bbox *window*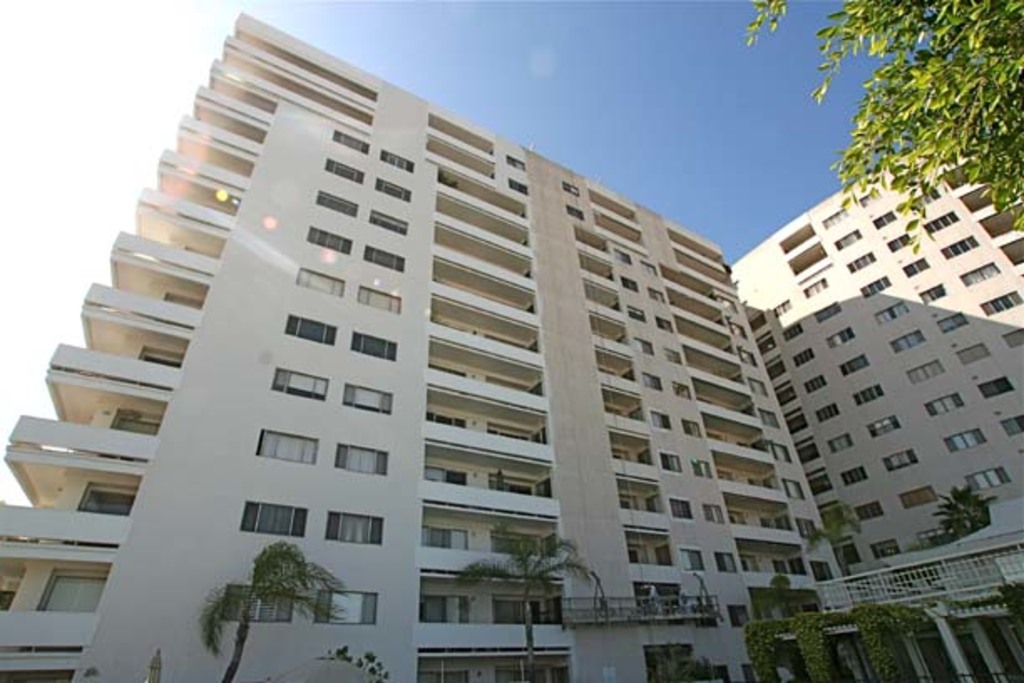
box(875, 539, 902, 562)
